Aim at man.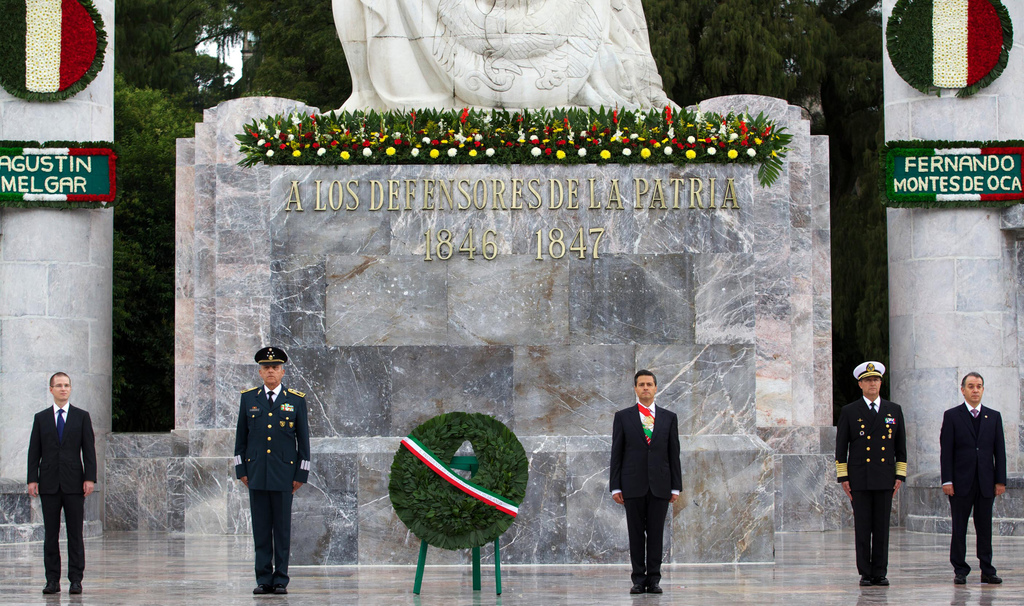
Aimed at bbox(230, 346, 309, 591).
